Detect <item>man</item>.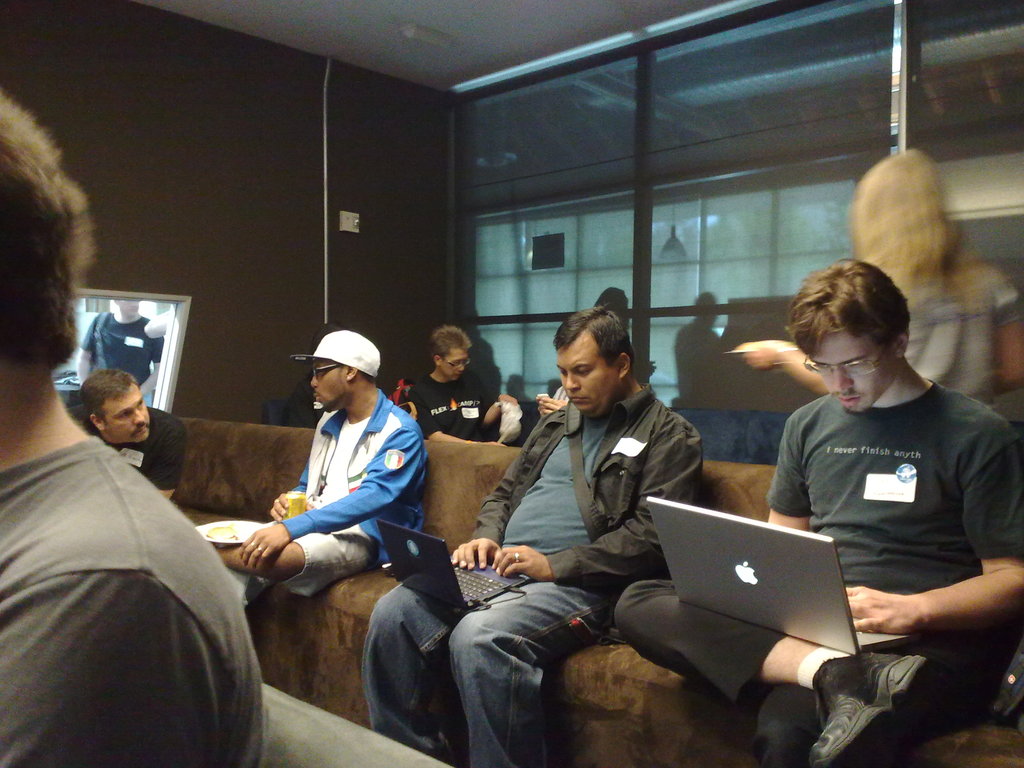
Detected at locate(618, 256, 1023, 767).
